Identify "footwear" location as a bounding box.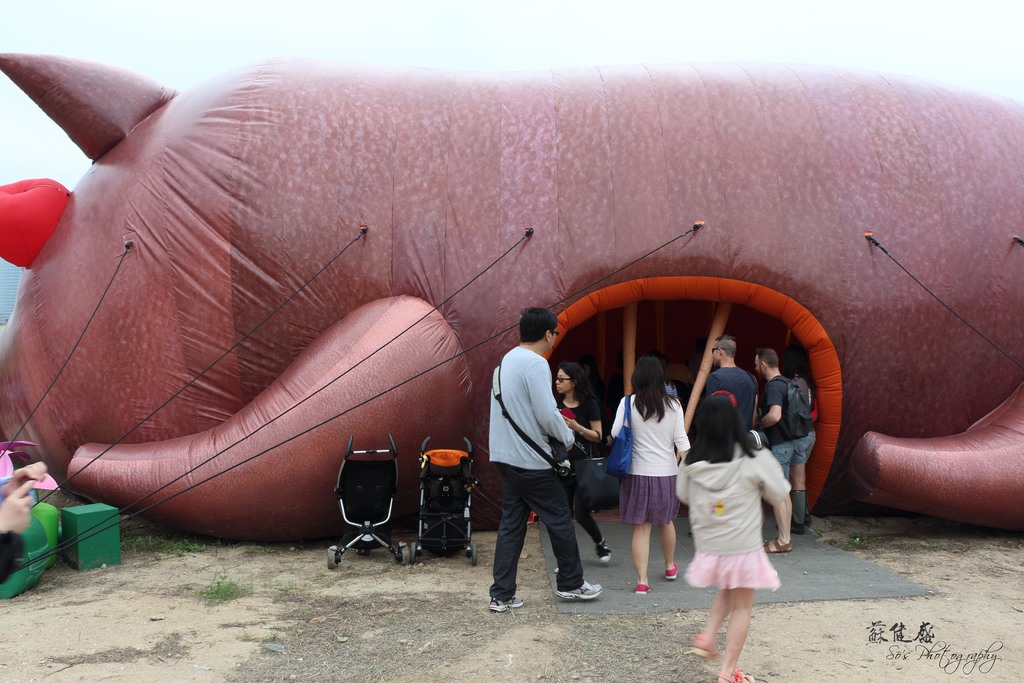
<box>486,594,525,620</box>.
